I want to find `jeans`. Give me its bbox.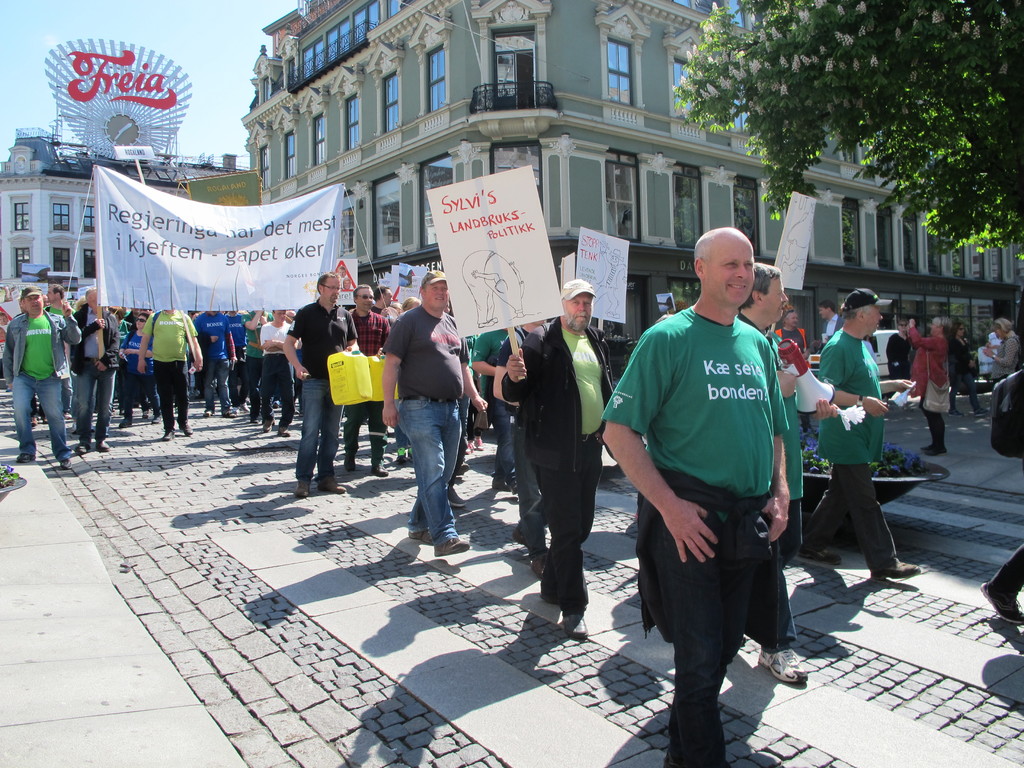
x1=989 y1=542 x2=1023 y2=598.
